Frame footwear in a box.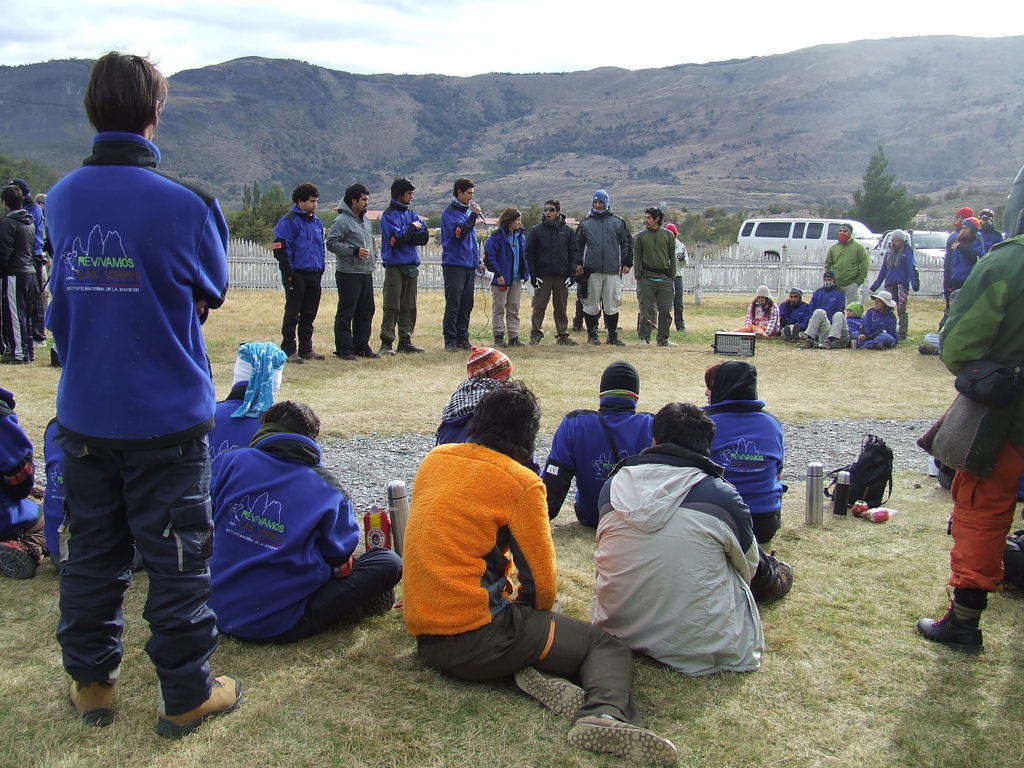
bbox=[566, 714, 675, 767].
